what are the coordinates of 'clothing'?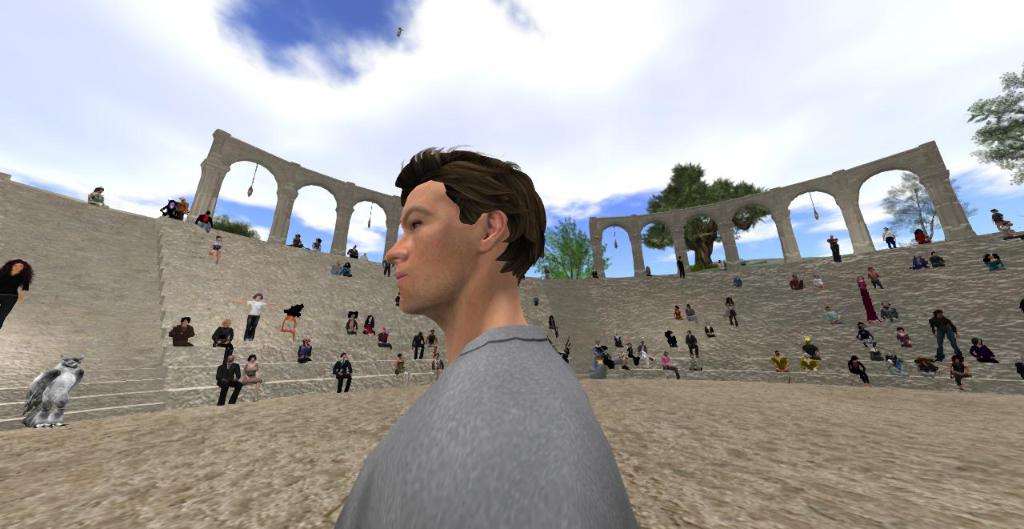
<bbox>685, 335, 695, 359</bbox>.
